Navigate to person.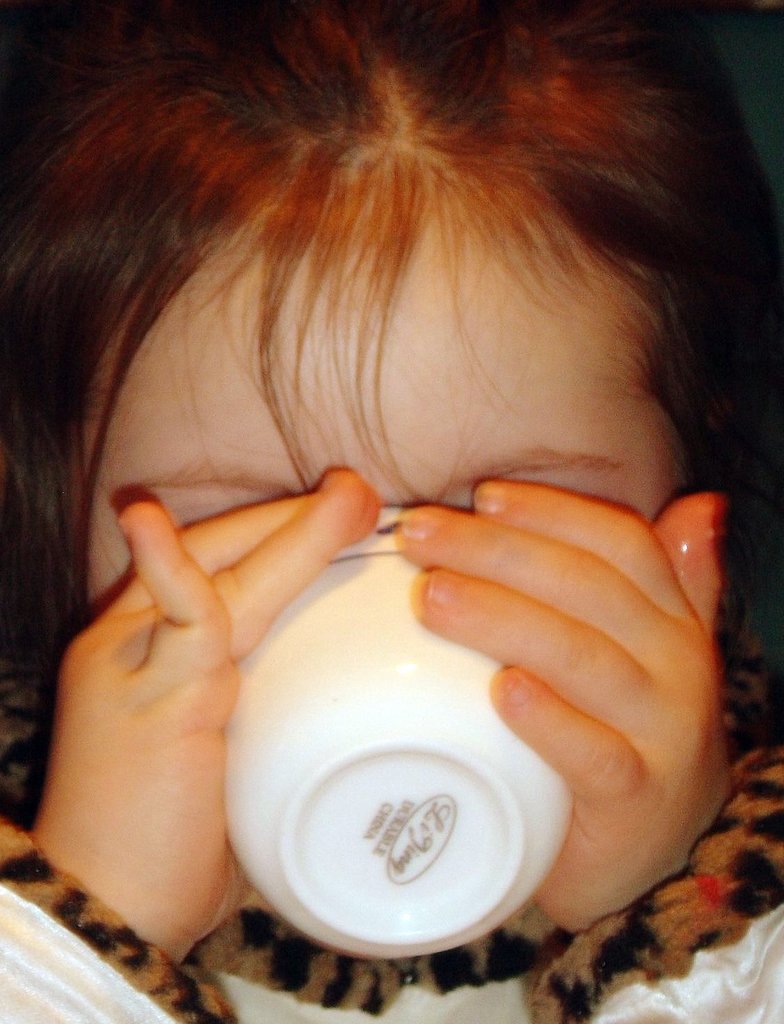
Navigation target: BBox(0, 27, 783, 938).
